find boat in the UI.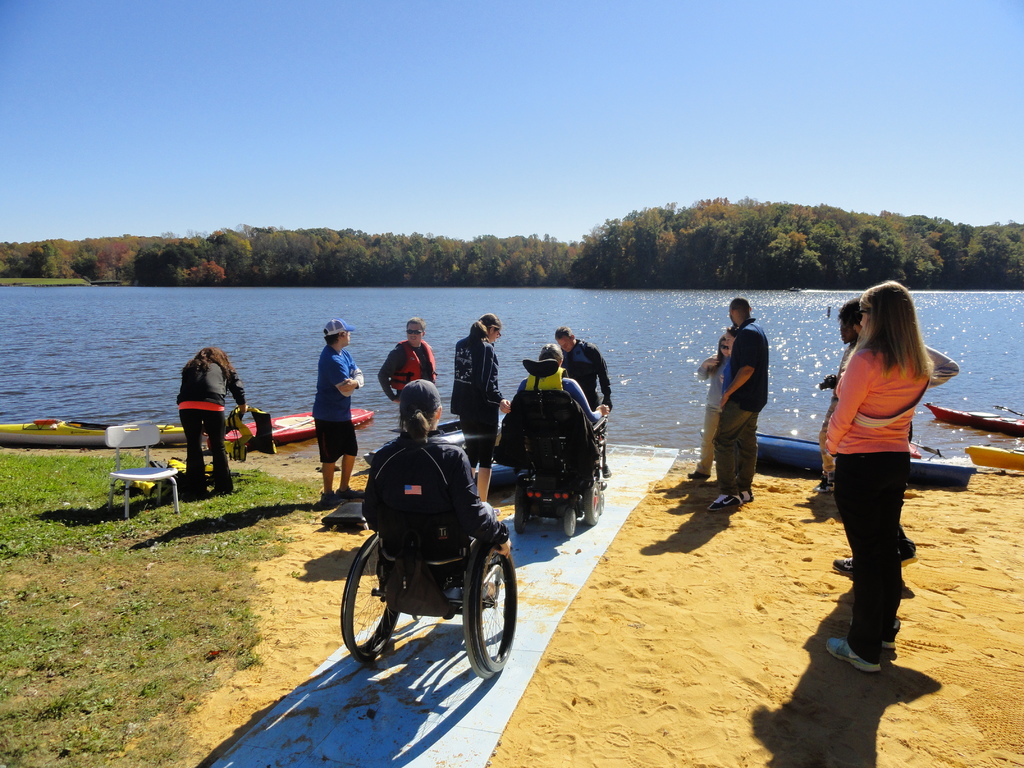
UI element at [left=925, top=403, right=1023, bottom=438].
